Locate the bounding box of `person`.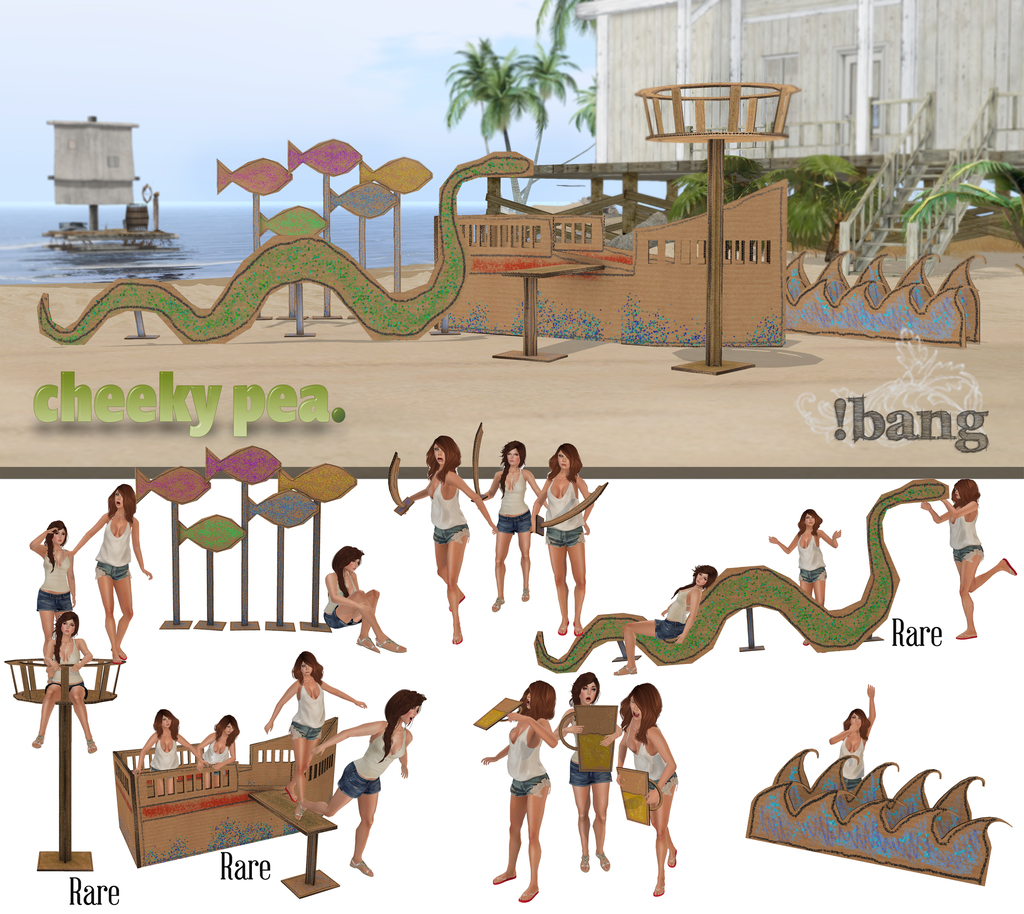
Bounding box: <region>328, 551, 408, 657</region>.
